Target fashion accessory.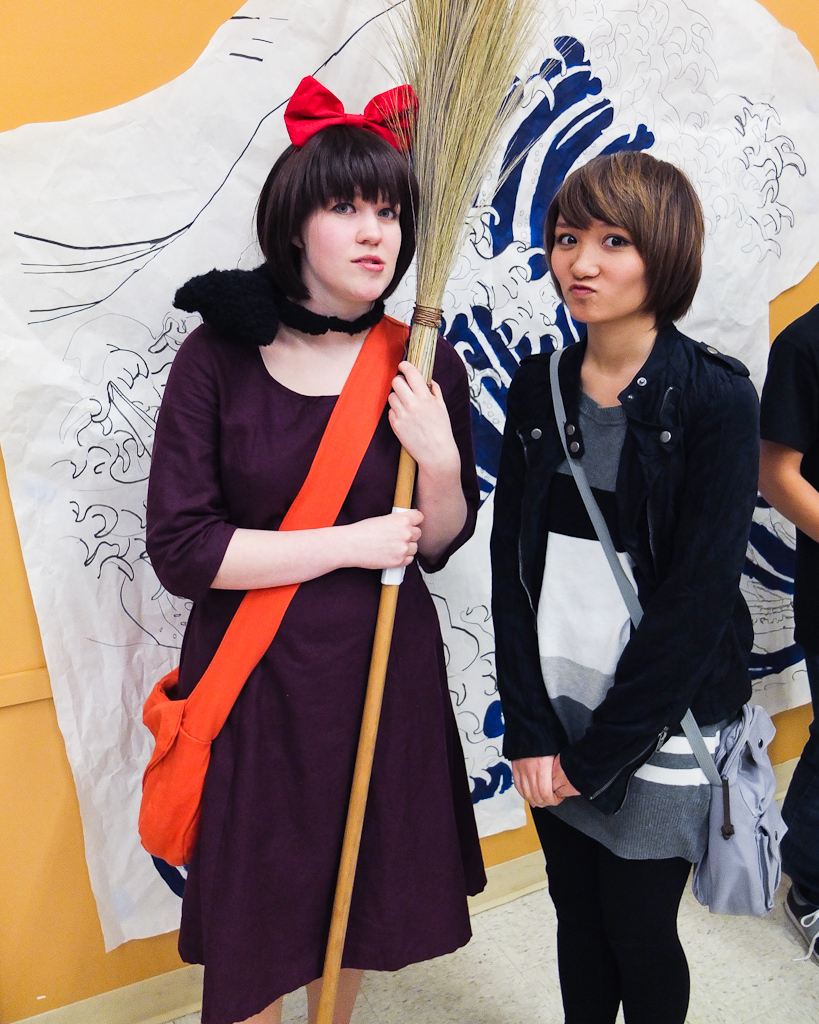
Target region: {"left": 123, "top": 303, "right": 410, "bottom": 872}.
